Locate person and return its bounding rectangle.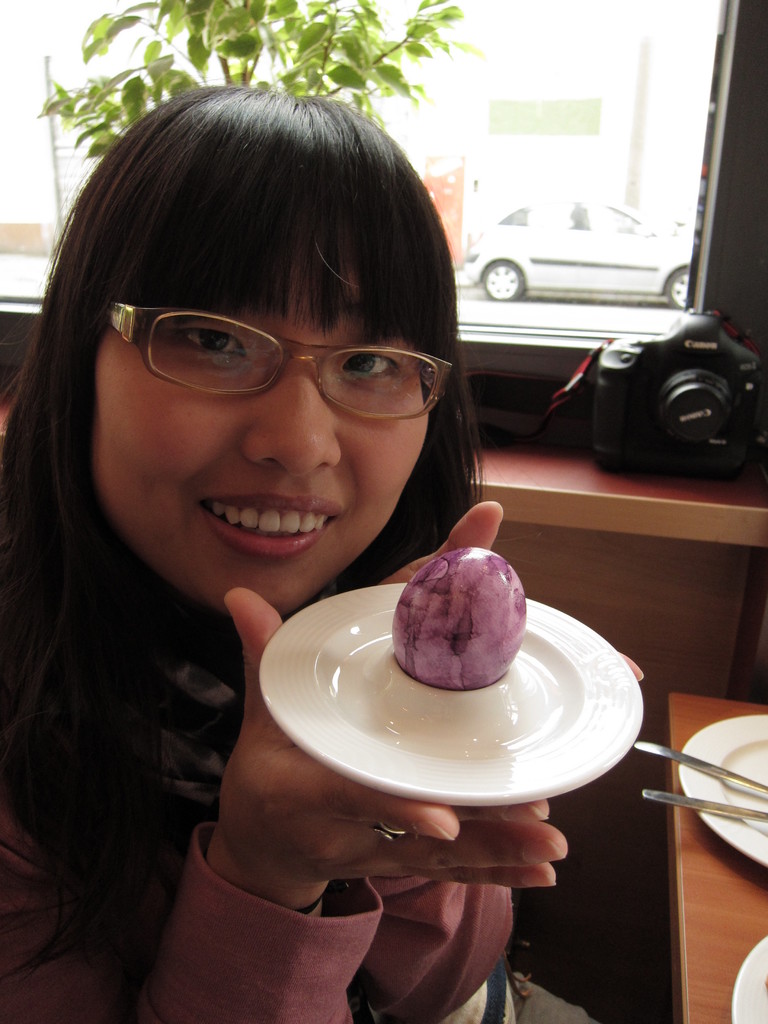
l=15, t=102, r=593, b=925.
